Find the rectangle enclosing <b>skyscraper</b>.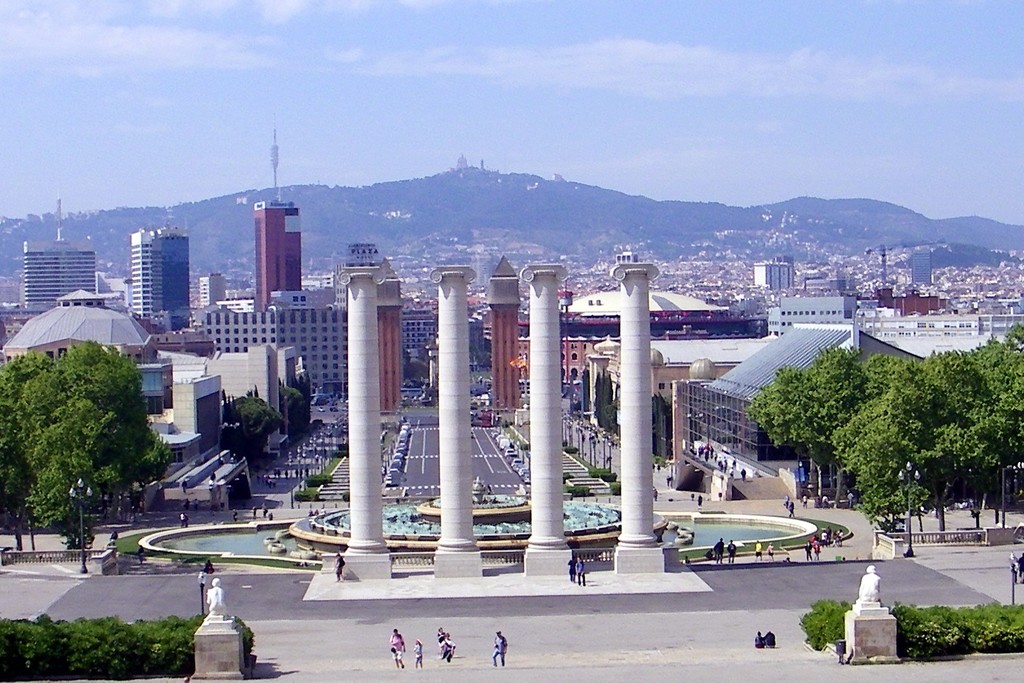
[138,224,188,328].
